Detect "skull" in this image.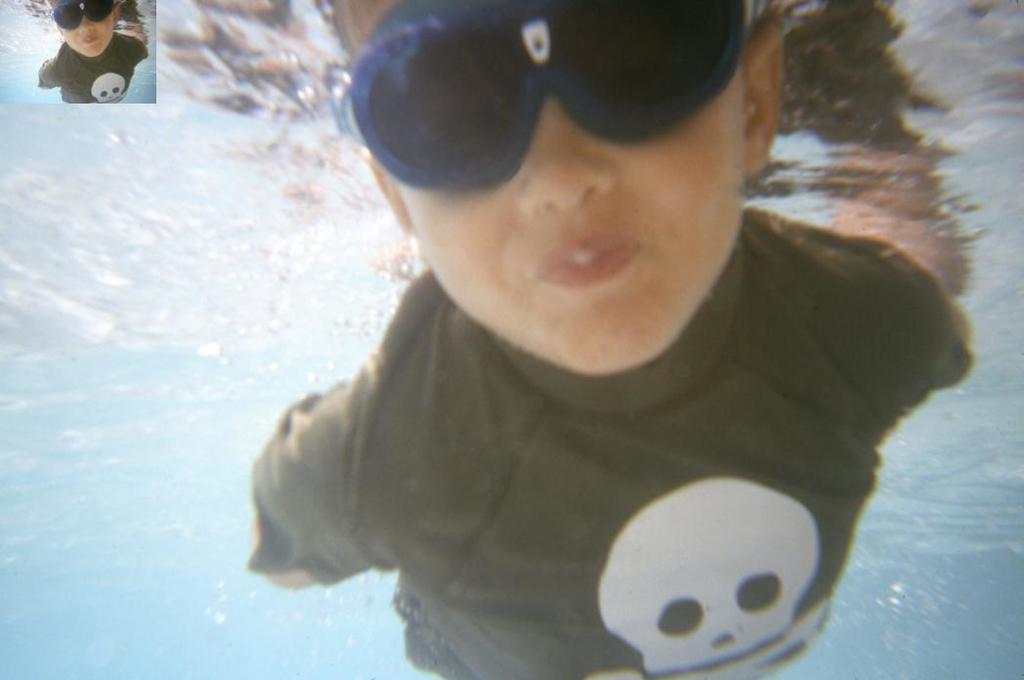
Detection: (593, 479, 822, 675).
